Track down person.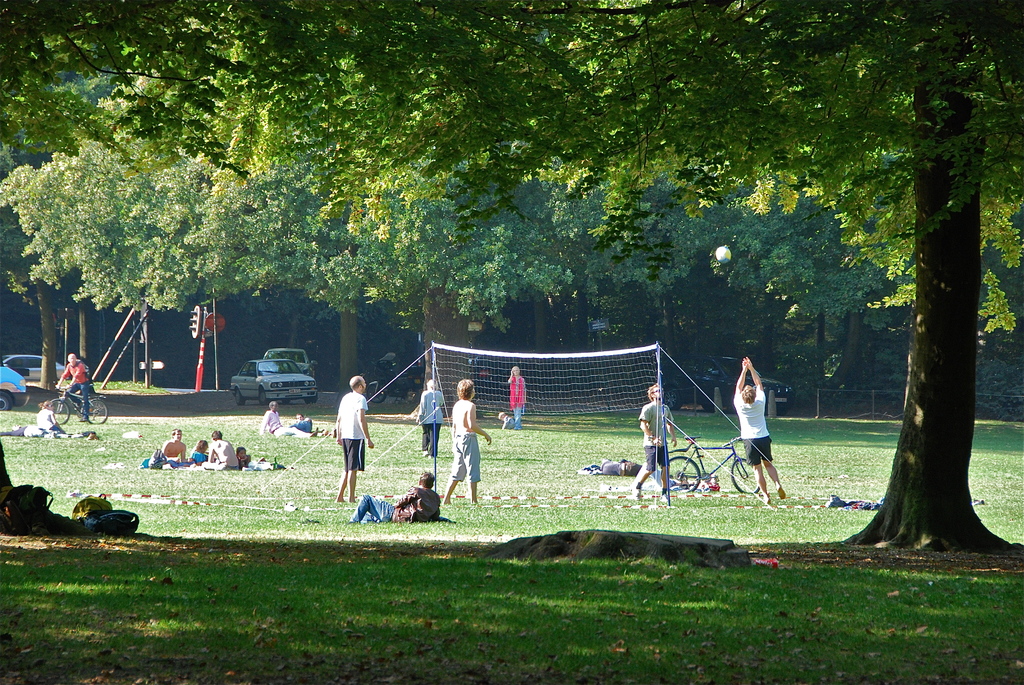
Tracked to pyautogui.locateOnScreen(147, 436, 181, 464).
